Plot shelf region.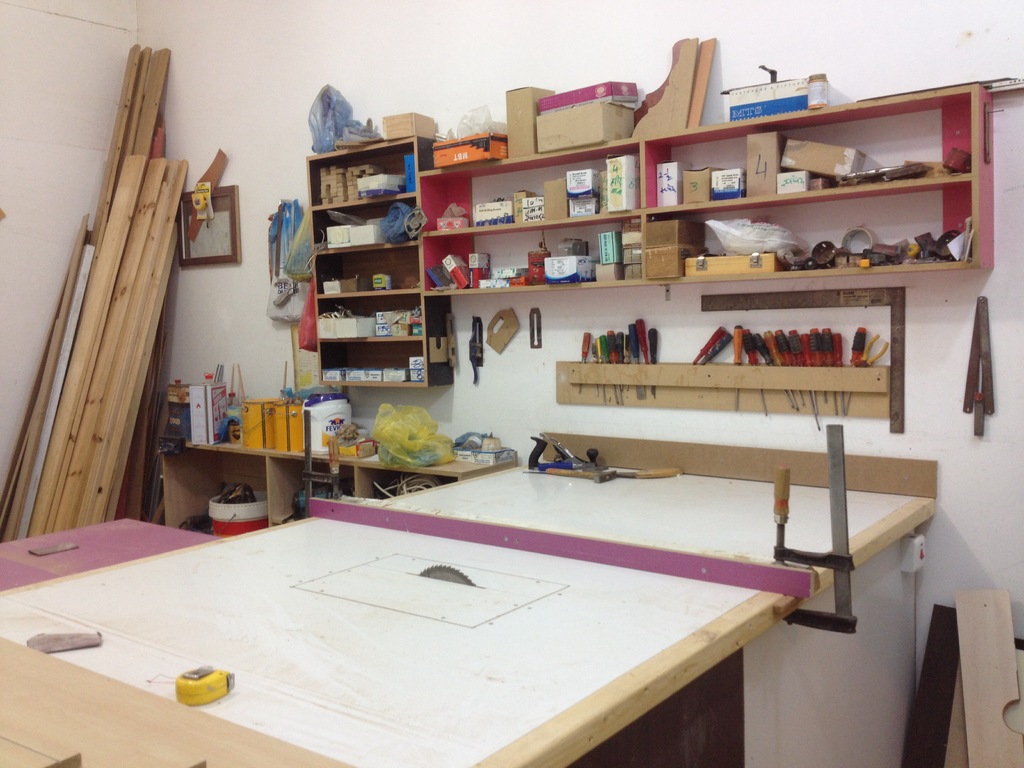
Plotted at [x1=415, y1=143, x2=643, y2=241].
